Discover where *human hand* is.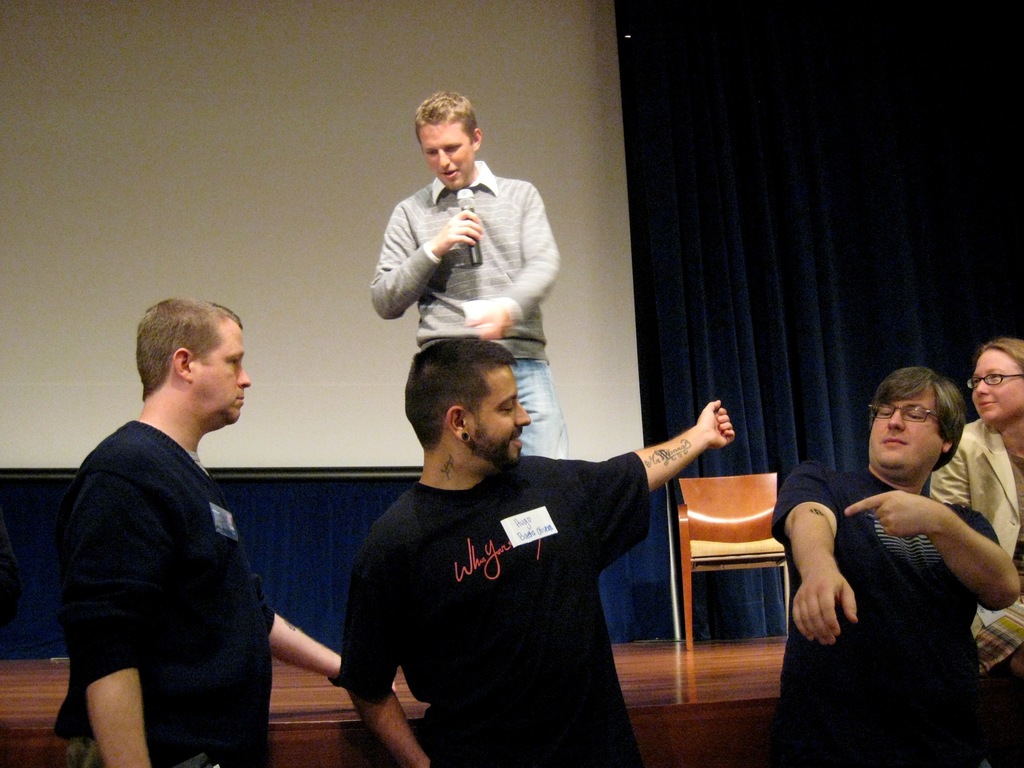
Discovered at (678,397,766,470).
